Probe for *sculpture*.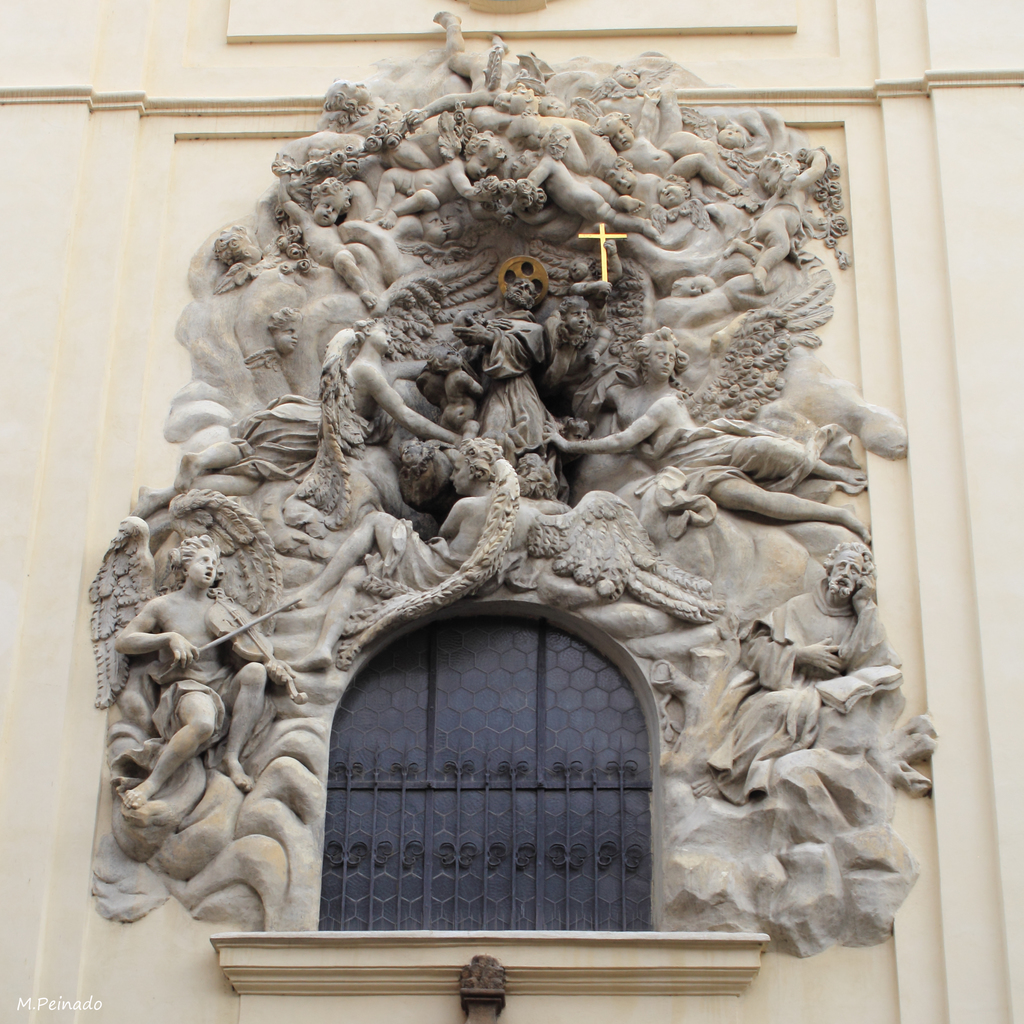
Probe result: <box>556,296,597,345</box>.
